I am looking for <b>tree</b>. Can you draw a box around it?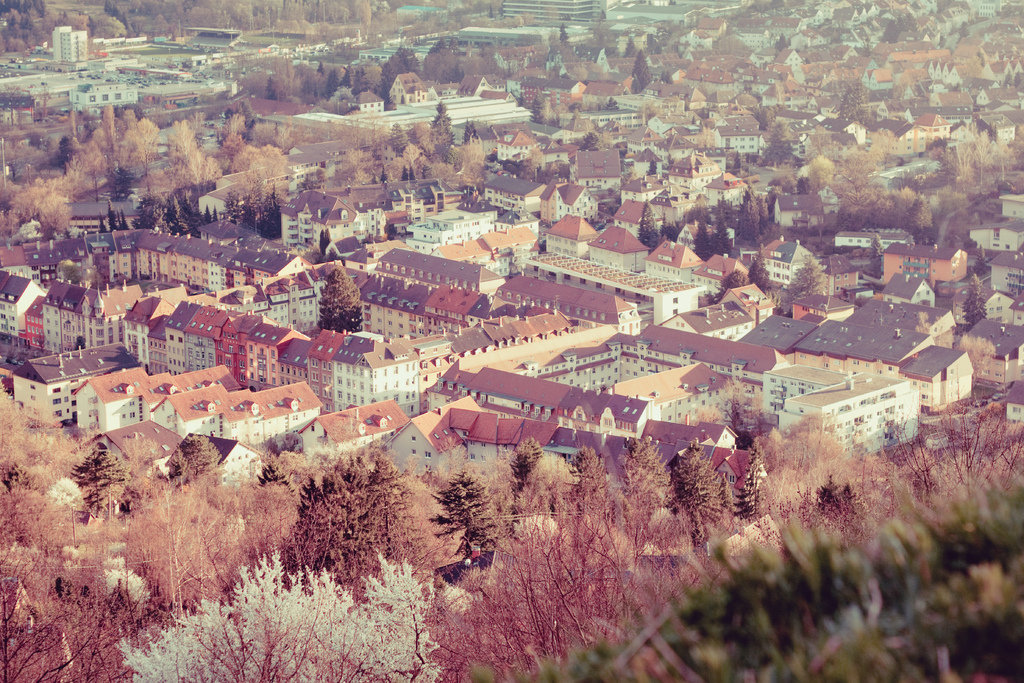
Sure, the bounding box is x1=779, y1=256, x2=828, y2=311.
